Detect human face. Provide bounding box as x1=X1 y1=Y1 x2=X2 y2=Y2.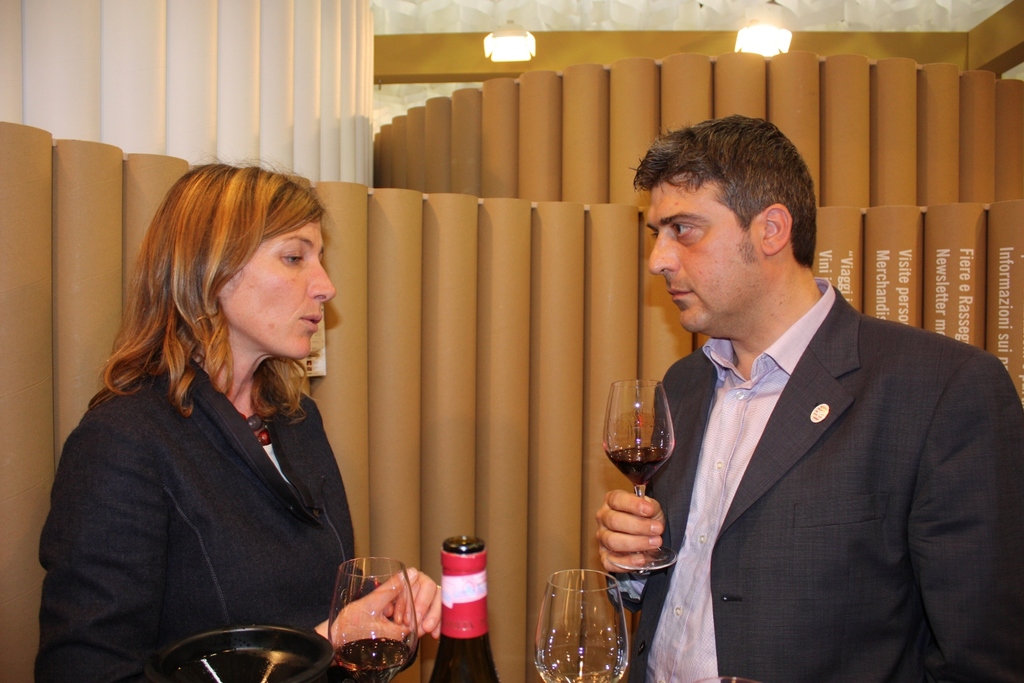
x1=646 y1=171 x2=766 y2=329.
